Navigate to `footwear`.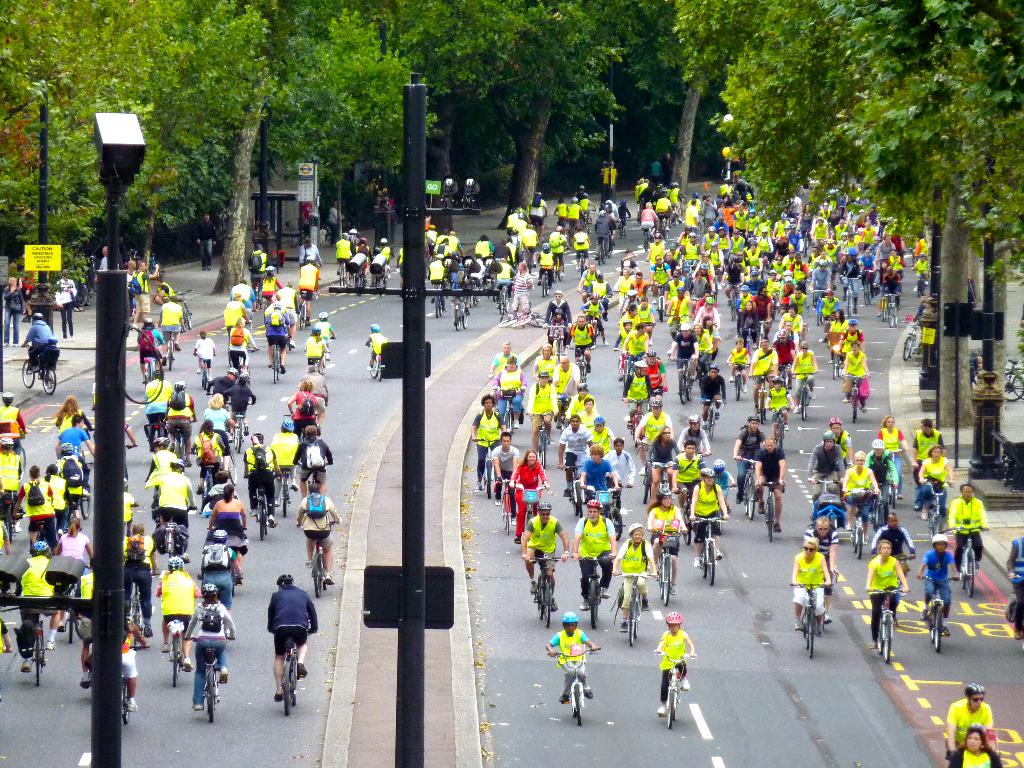
Navigation target: BBox(512, 515, 515, 524).
